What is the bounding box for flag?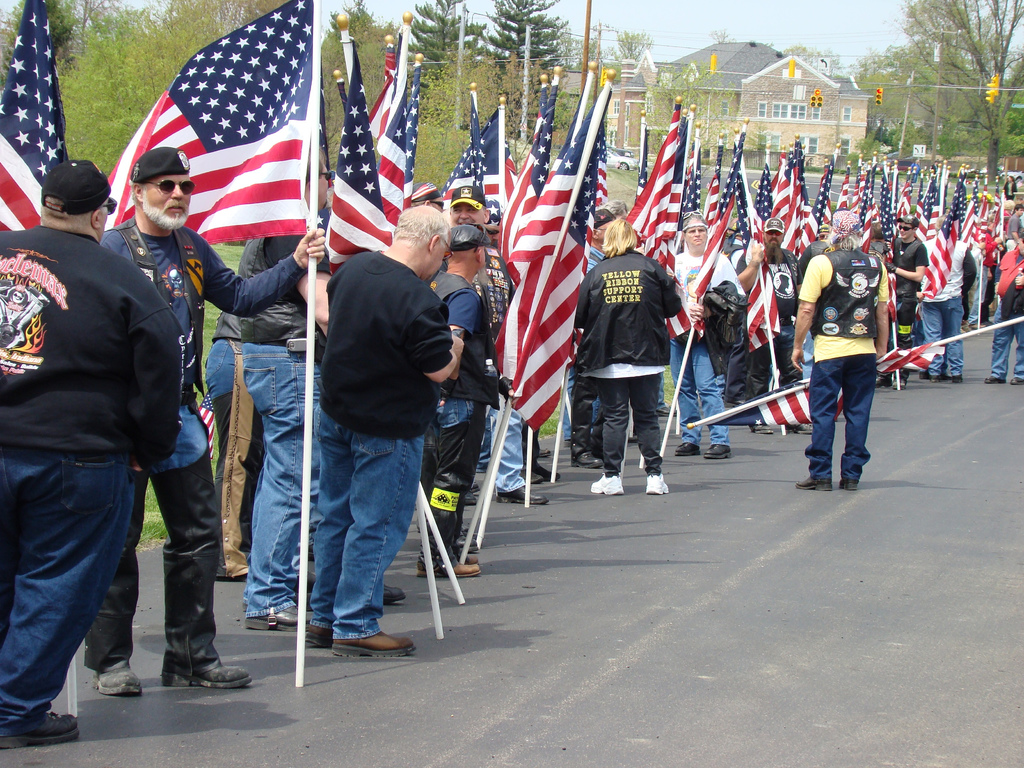
<box>371,44,411,237</box>.
